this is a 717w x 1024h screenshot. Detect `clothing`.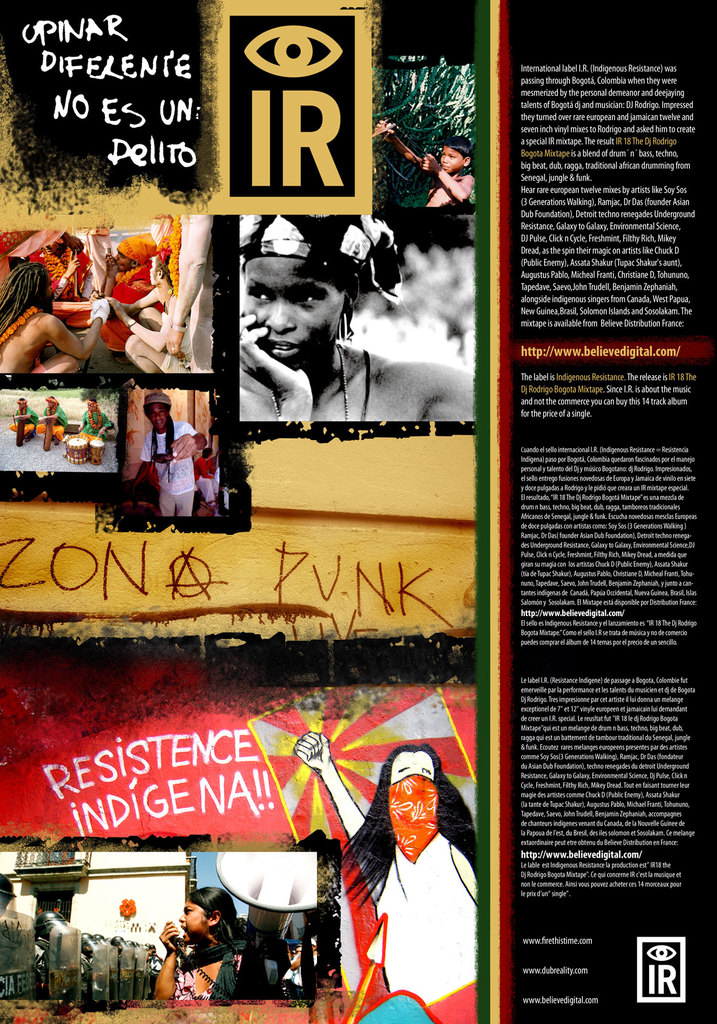
166:951:241:993.
